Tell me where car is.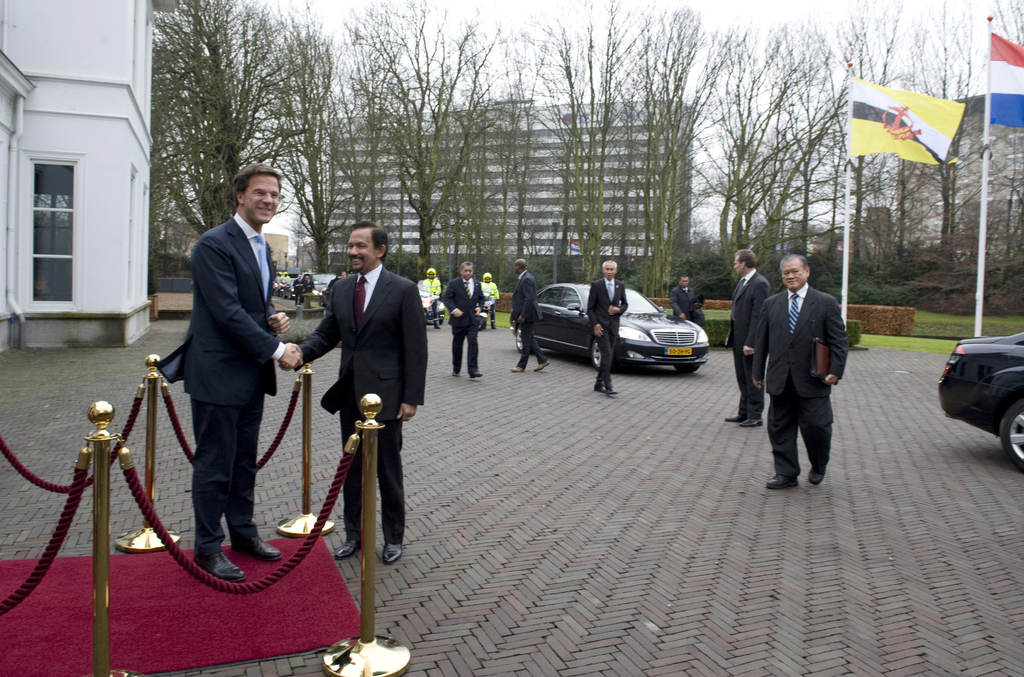
car is at bbox=(428, 300, 447, 325).
